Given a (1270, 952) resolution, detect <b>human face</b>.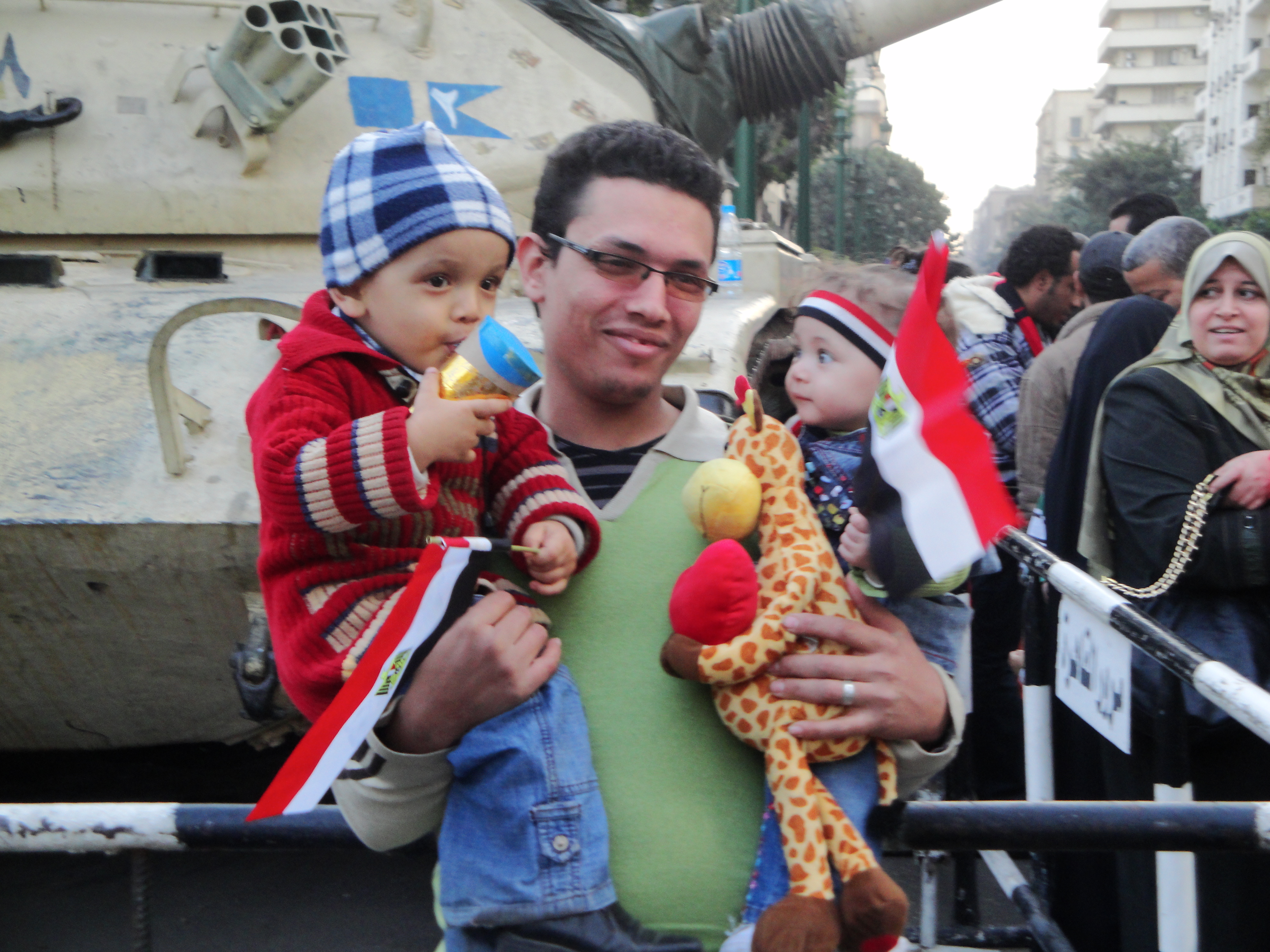
354,81,377,98.
